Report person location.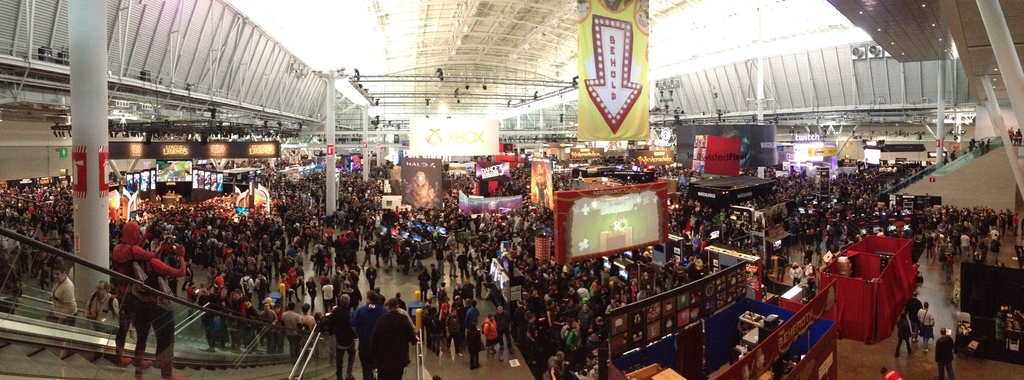
Report: pyautogui.locateOnScreen(596, 315, 609, 351).
